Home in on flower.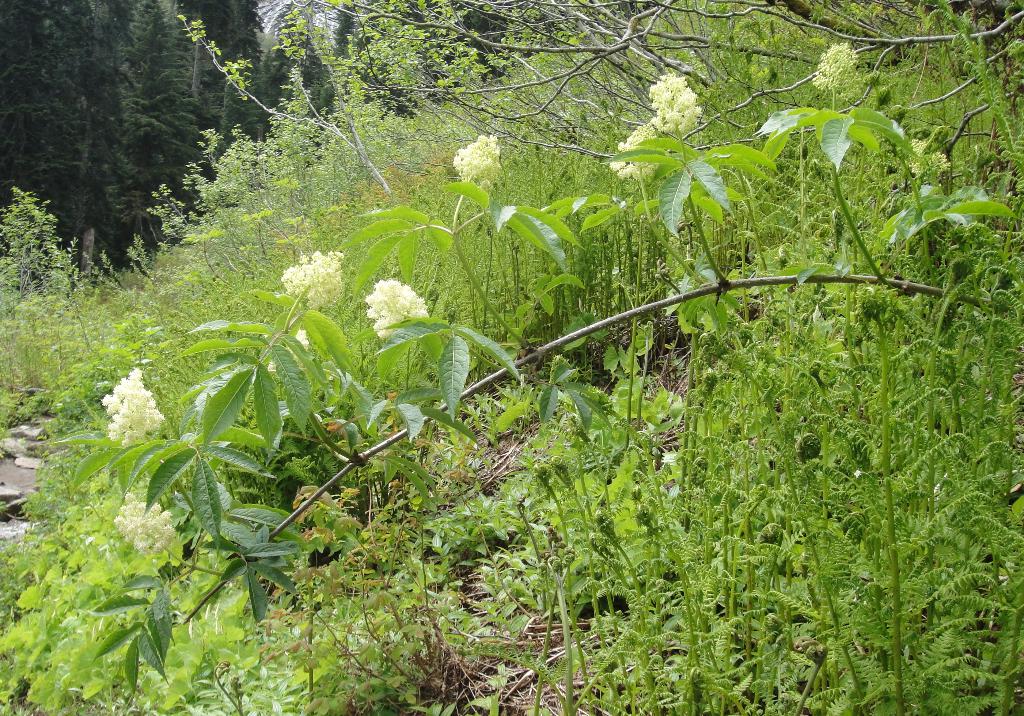
Homed in at region(364, 281, 433, 342).
